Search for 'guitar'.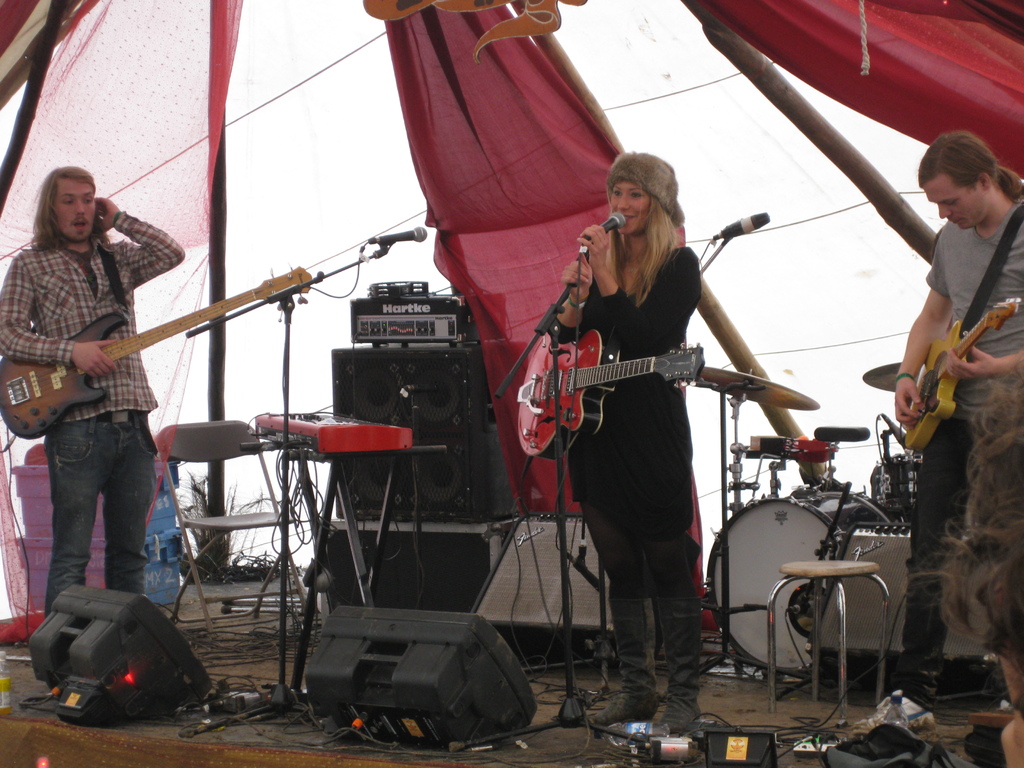
Found at locate(902, 296, 1023, 456).
